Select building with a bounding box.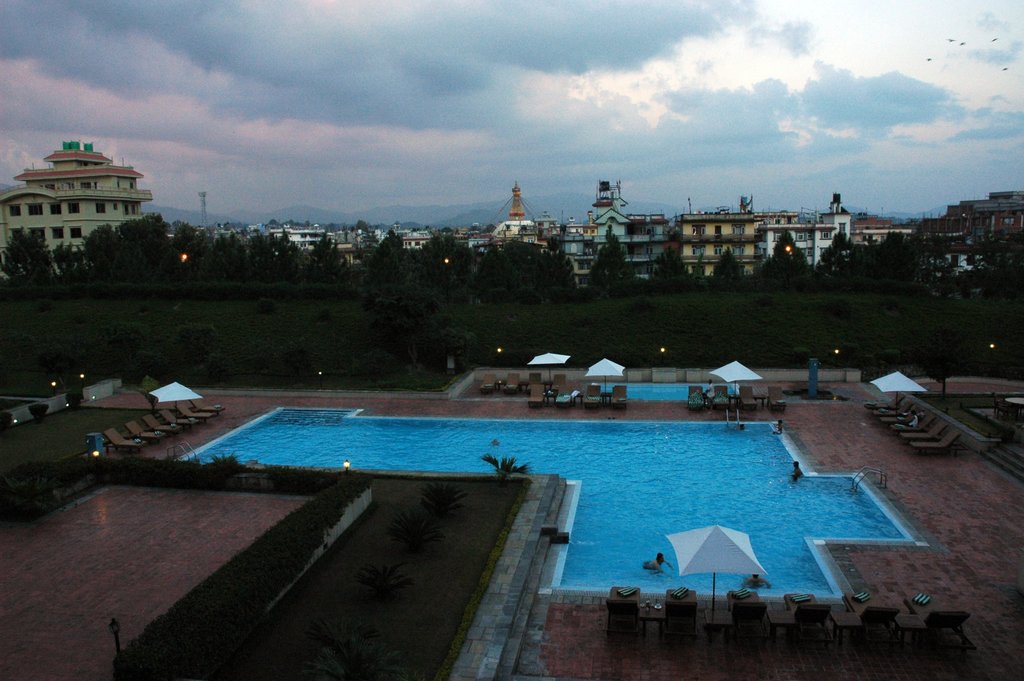
x1=1 y1=142 x2=159 y2=279.
